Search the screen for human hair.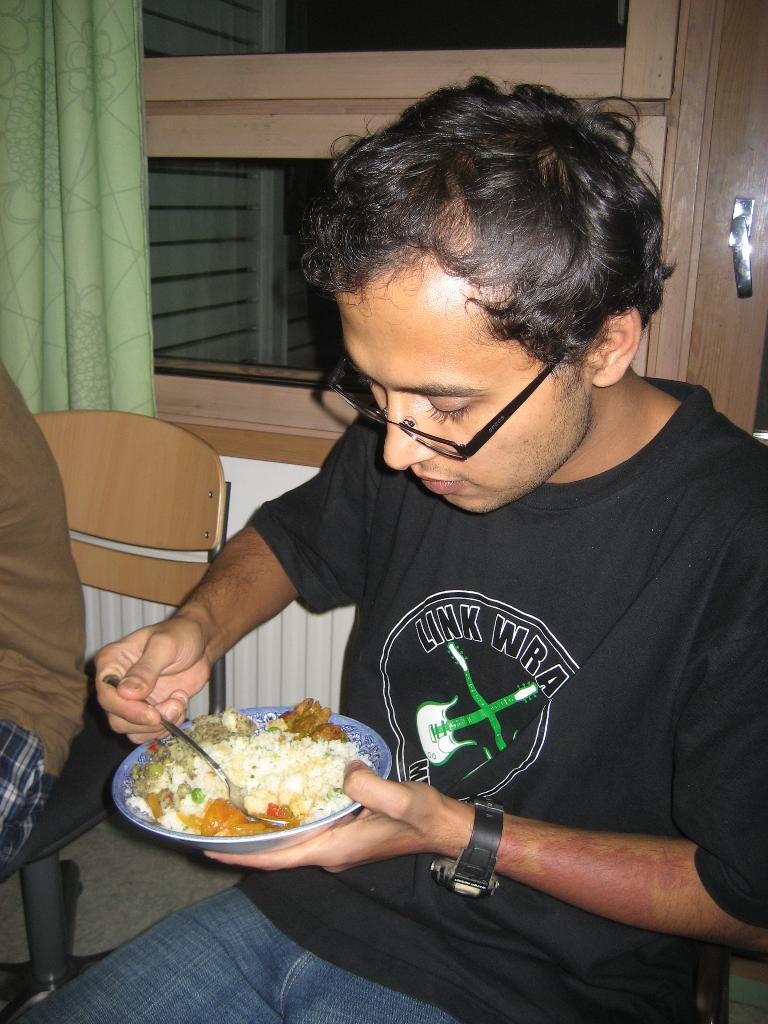
Found at 276/67/647/420.
